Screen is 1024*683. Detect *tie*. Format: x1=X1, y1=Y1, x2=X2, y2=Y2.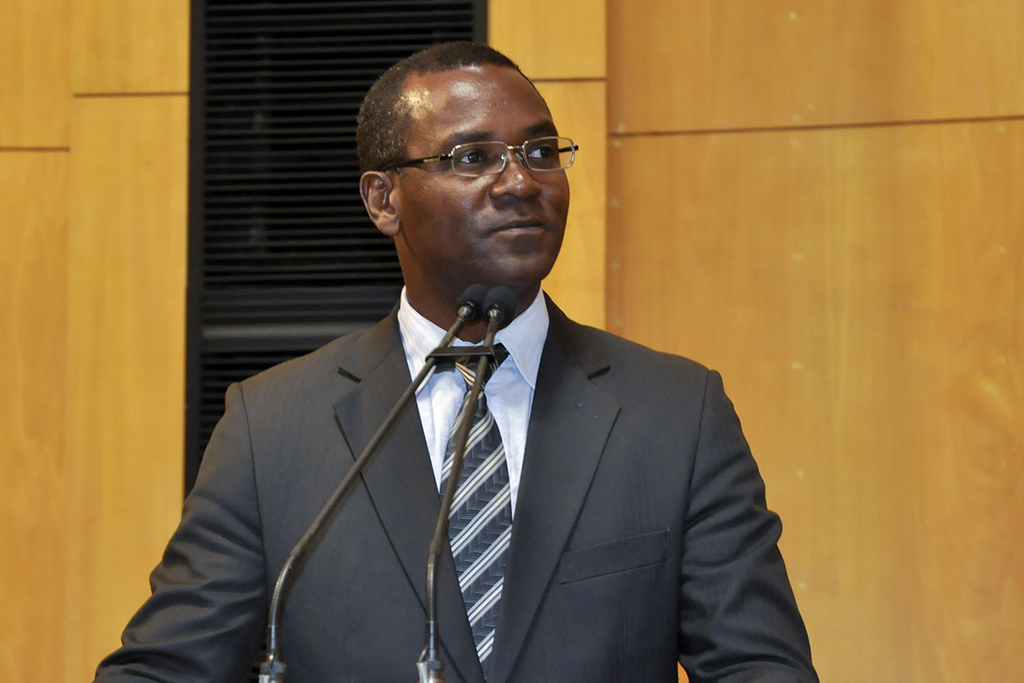
x1=439, y1=336, x2=520, y2=678.
